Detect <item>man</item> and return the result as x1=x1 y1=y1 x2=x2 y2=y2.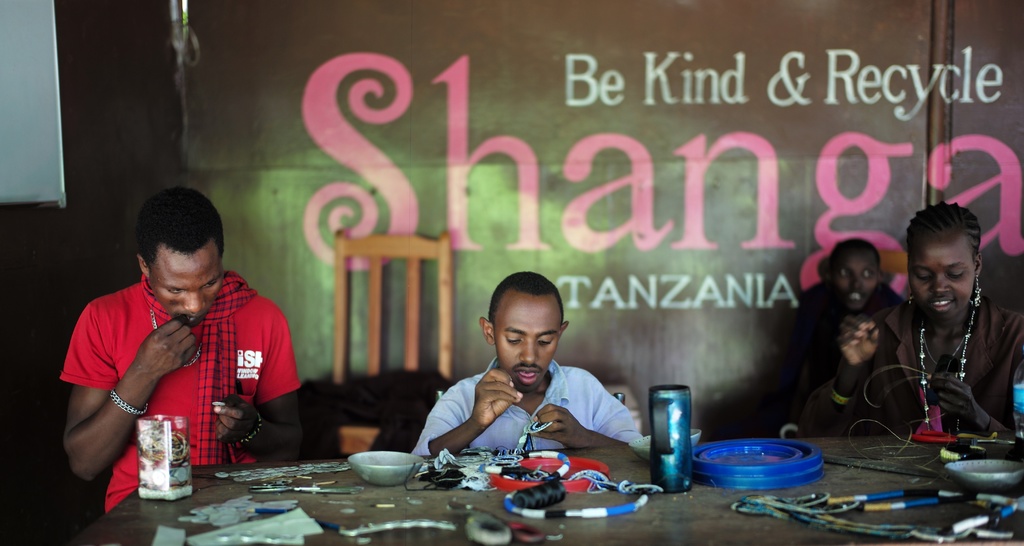
x1=410 y1=267 x2=644 y2=459.
